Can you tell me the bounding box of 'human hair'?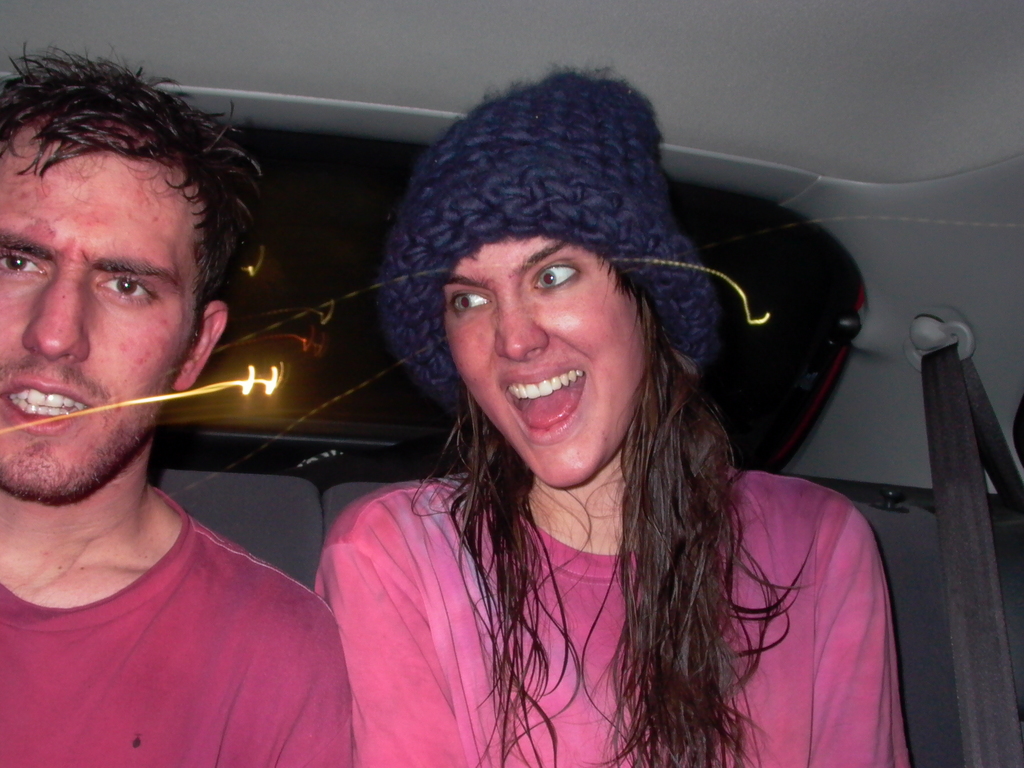
detection(410, 248, 817, 767).
